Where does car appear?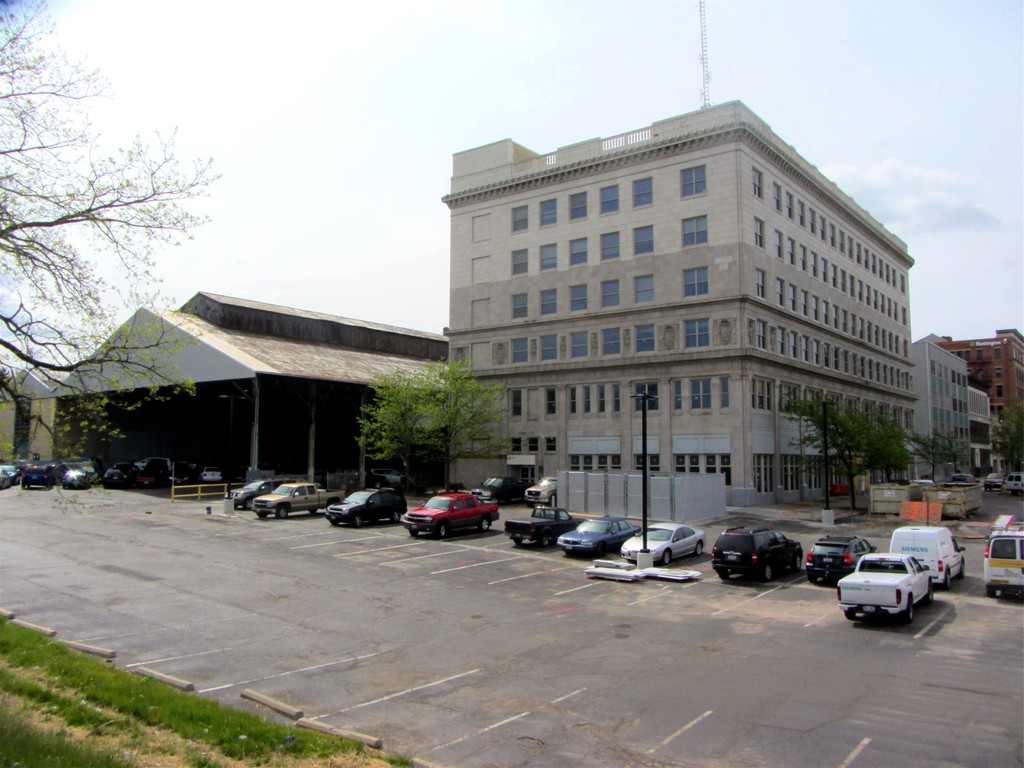
Appears at Rect(405, 490, 508, 546).
